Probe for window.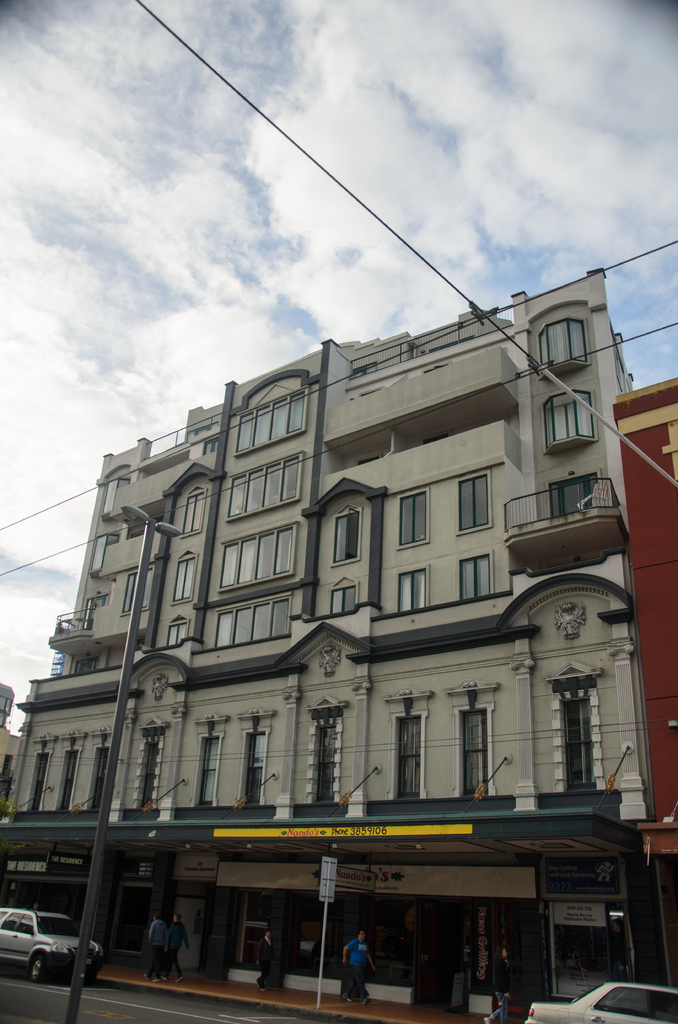
Probe result: l=461, t=711, r=488, b=798.
